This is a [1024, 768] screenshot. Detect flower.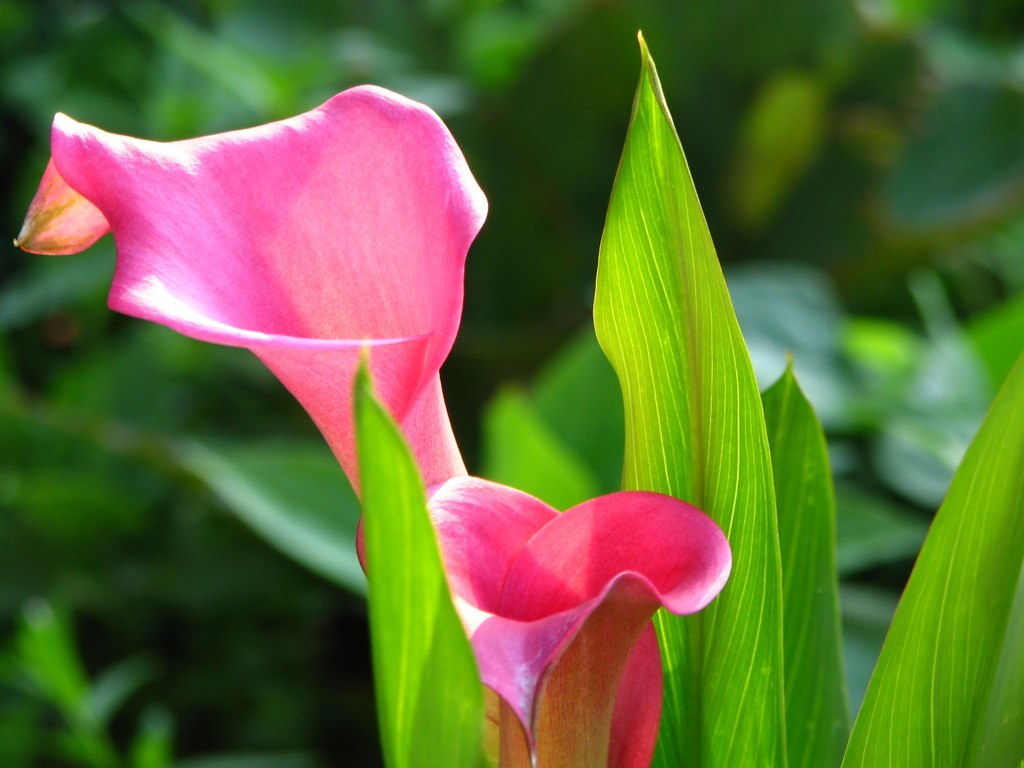
(406, 461, 746, 708).
